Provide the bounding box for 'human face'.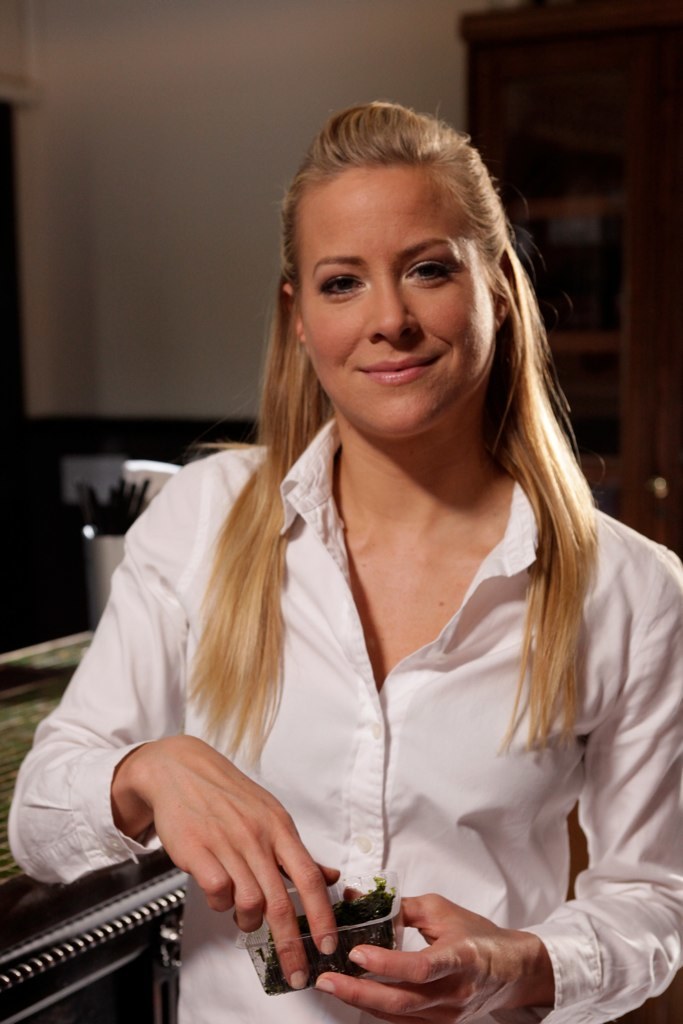
rect(293, 170, 493, 450).
